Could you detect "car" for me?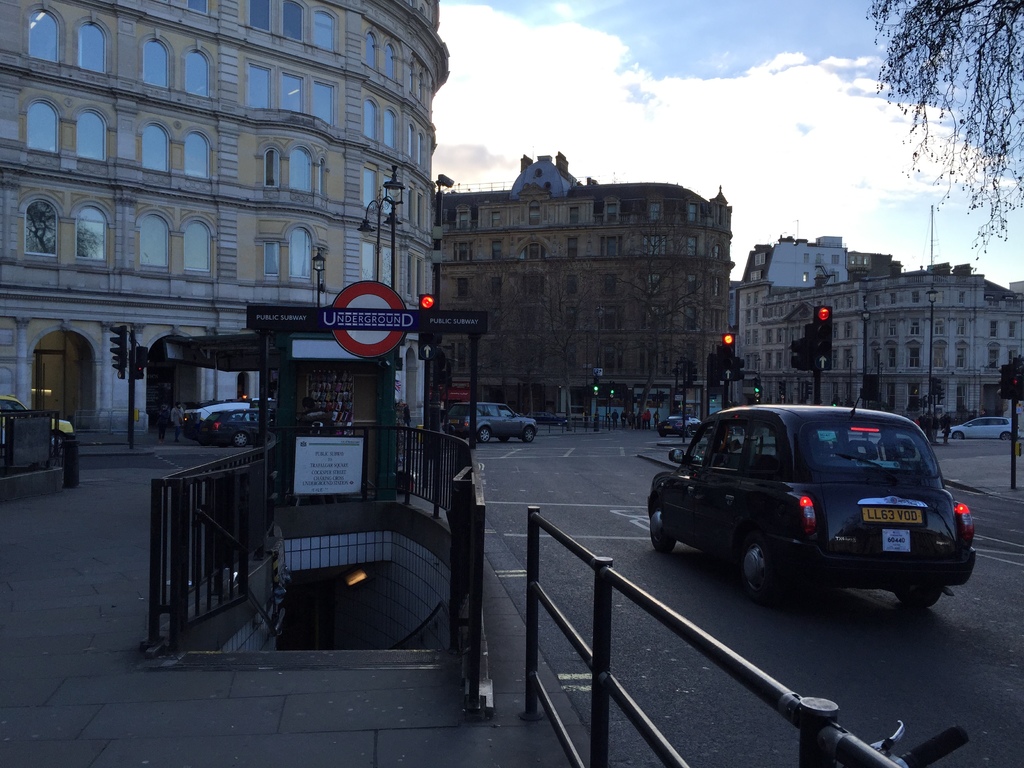
Detection result: box=[645, 368, 975, 610].
